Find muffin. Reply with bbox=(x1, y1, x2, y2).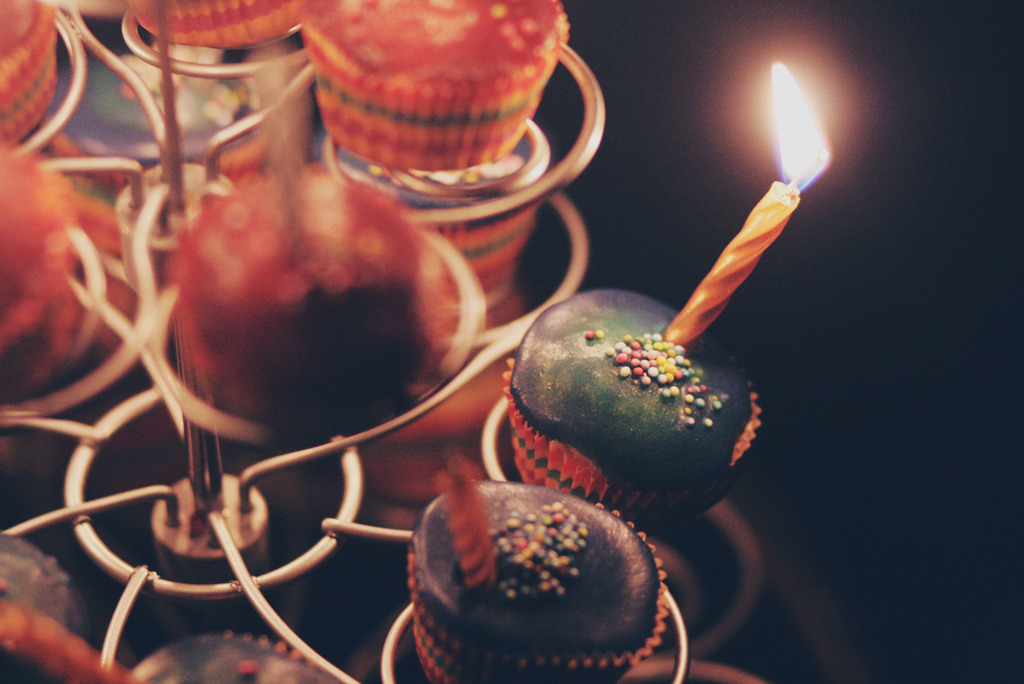
bbox=(159, 160, 438, 436).
